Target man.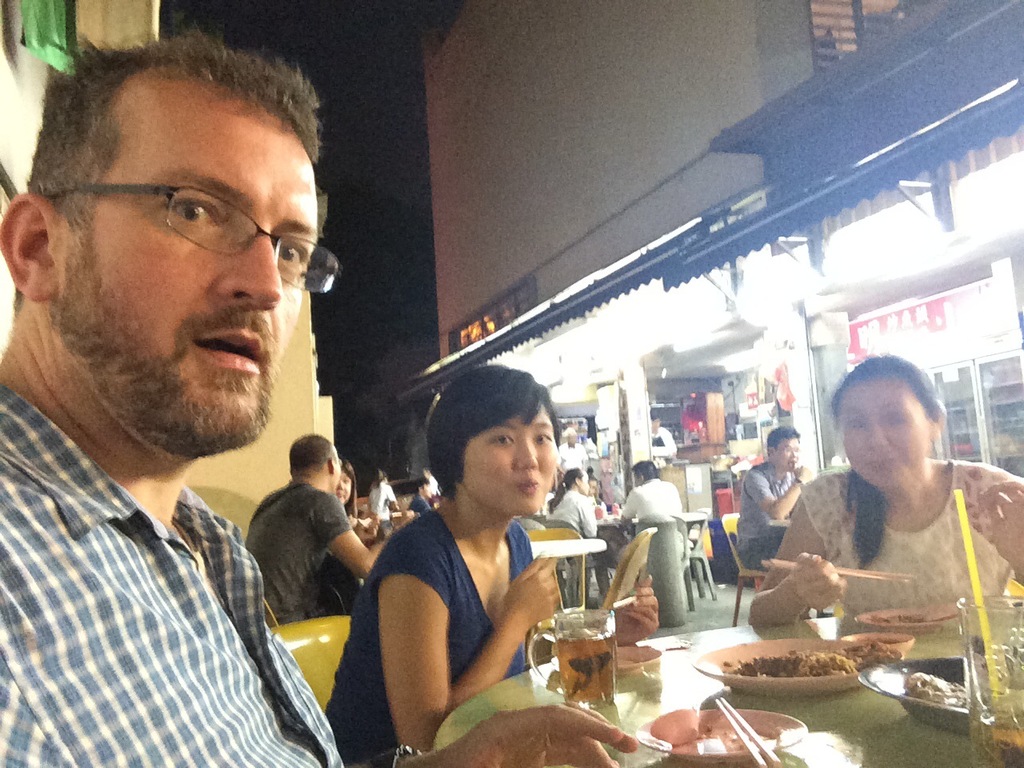
Target region: box(745, 426, 813, 575).
